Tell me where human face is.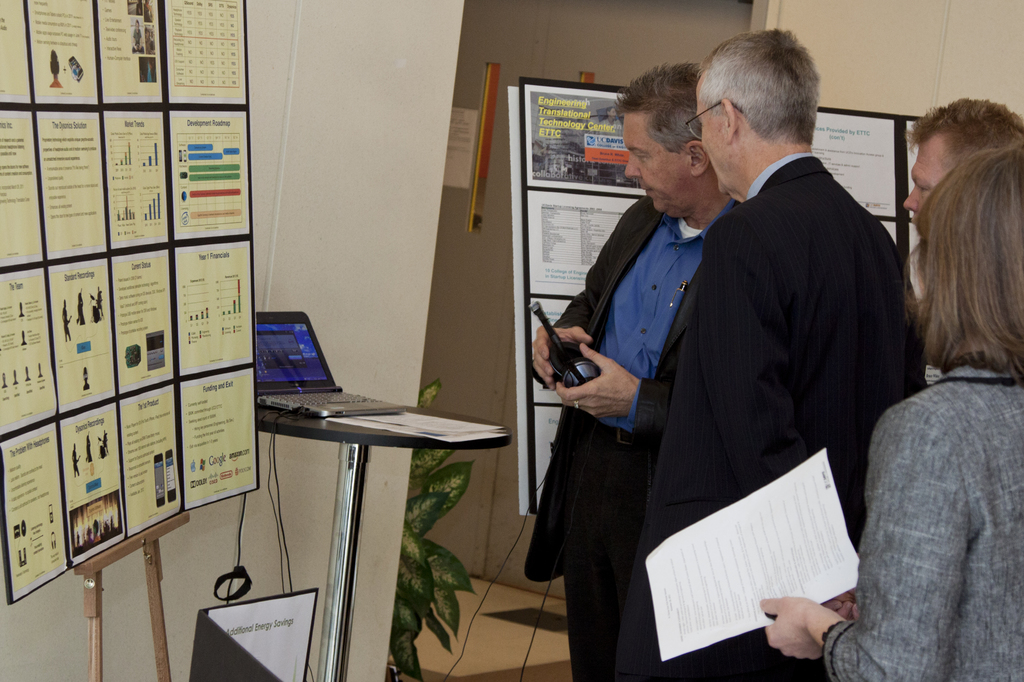
human face is at pyautogui.locateOnScreen(691, 95, 732, 196).
